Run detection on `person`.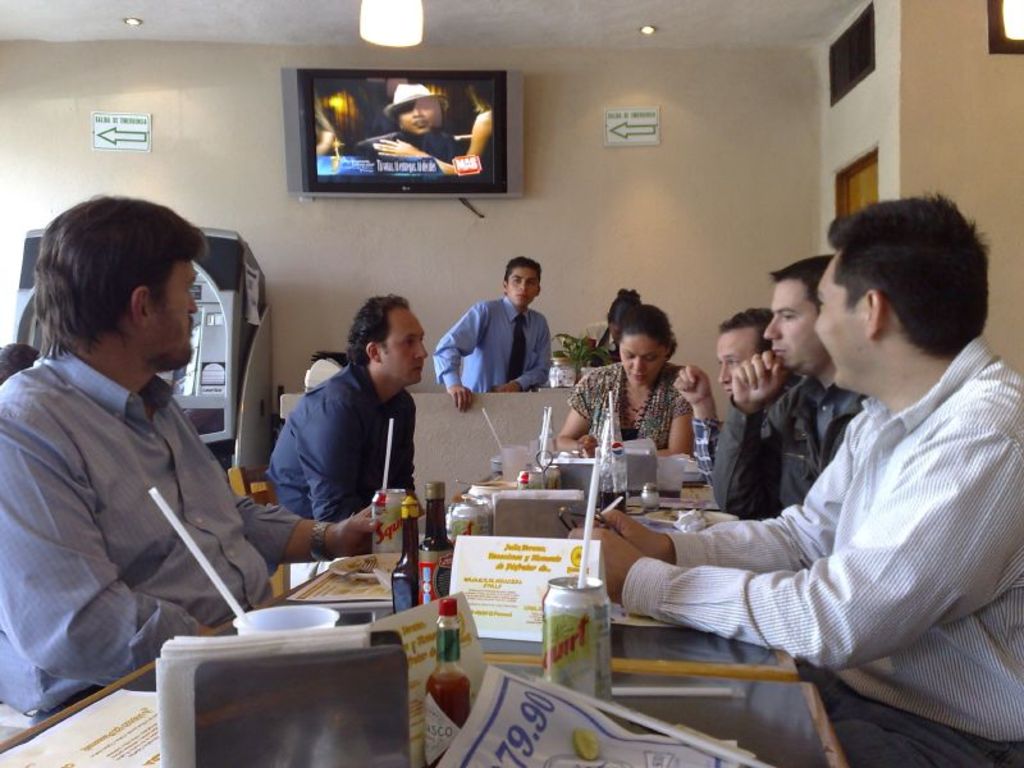
Result: detection(556, 301, 708, 467).
